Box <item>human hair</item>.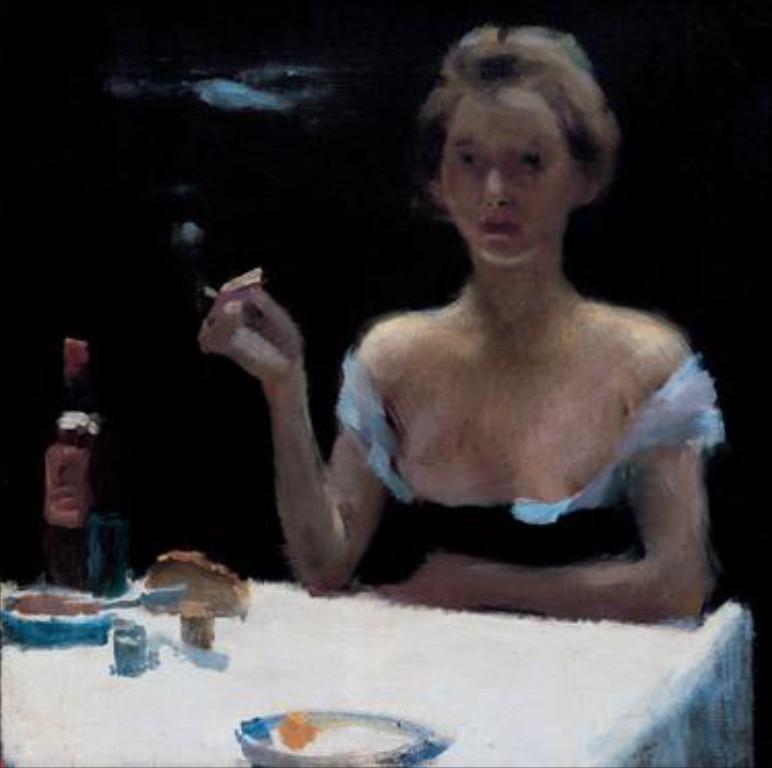
bbox=(409, 27, 619, 204).
